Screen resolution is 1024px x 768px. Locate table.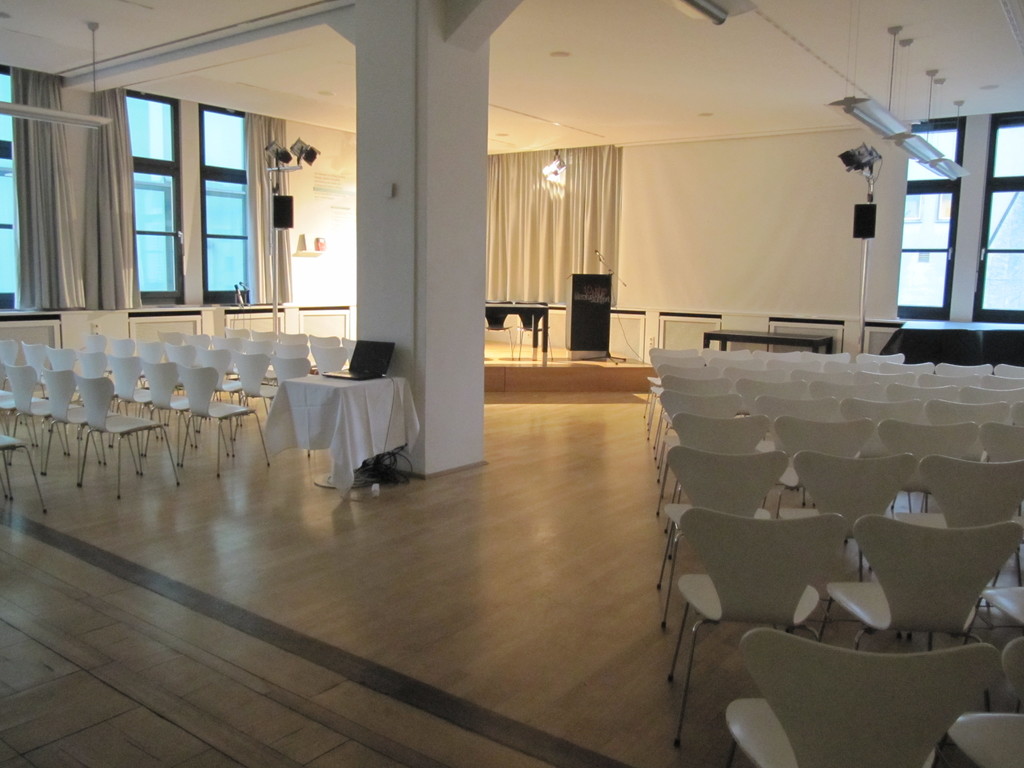
pyautogui.locateOnScreen(282, 367, 406, 486).
